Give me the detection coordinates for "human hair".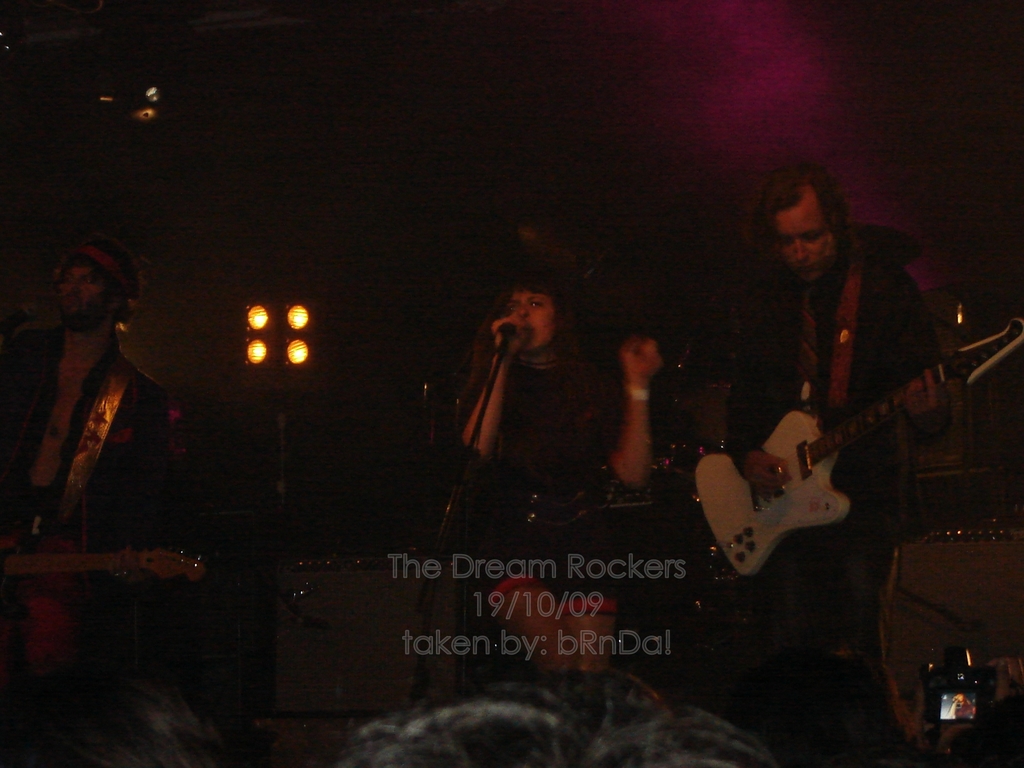
{"left": 333, "top": 668, "right": 787, "bottom": 767}.
